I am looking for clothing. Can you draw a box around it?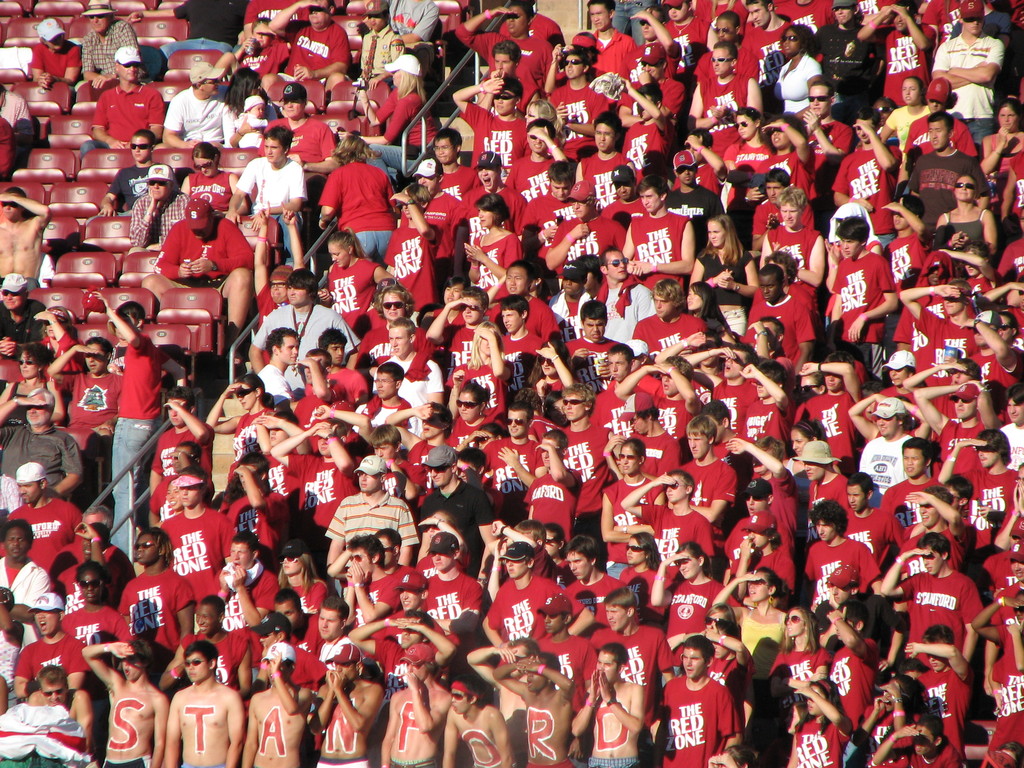
Sure, the bounding box is x1=251 y1=113 x2=335 y2=176.
